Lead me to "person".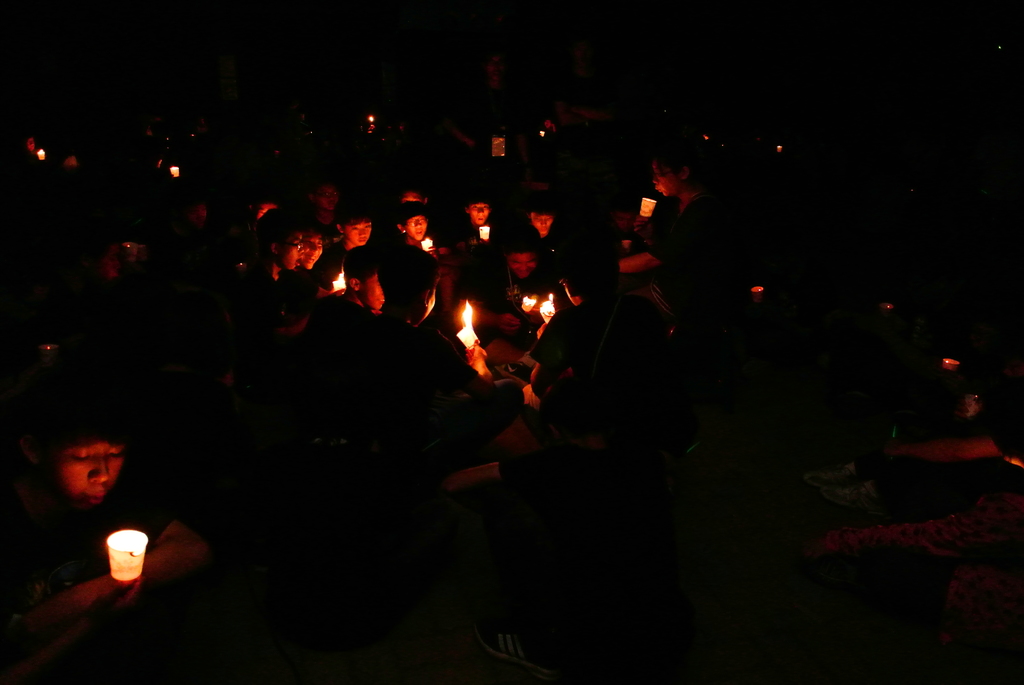
Lead to box(17, 441, 214, 684).
